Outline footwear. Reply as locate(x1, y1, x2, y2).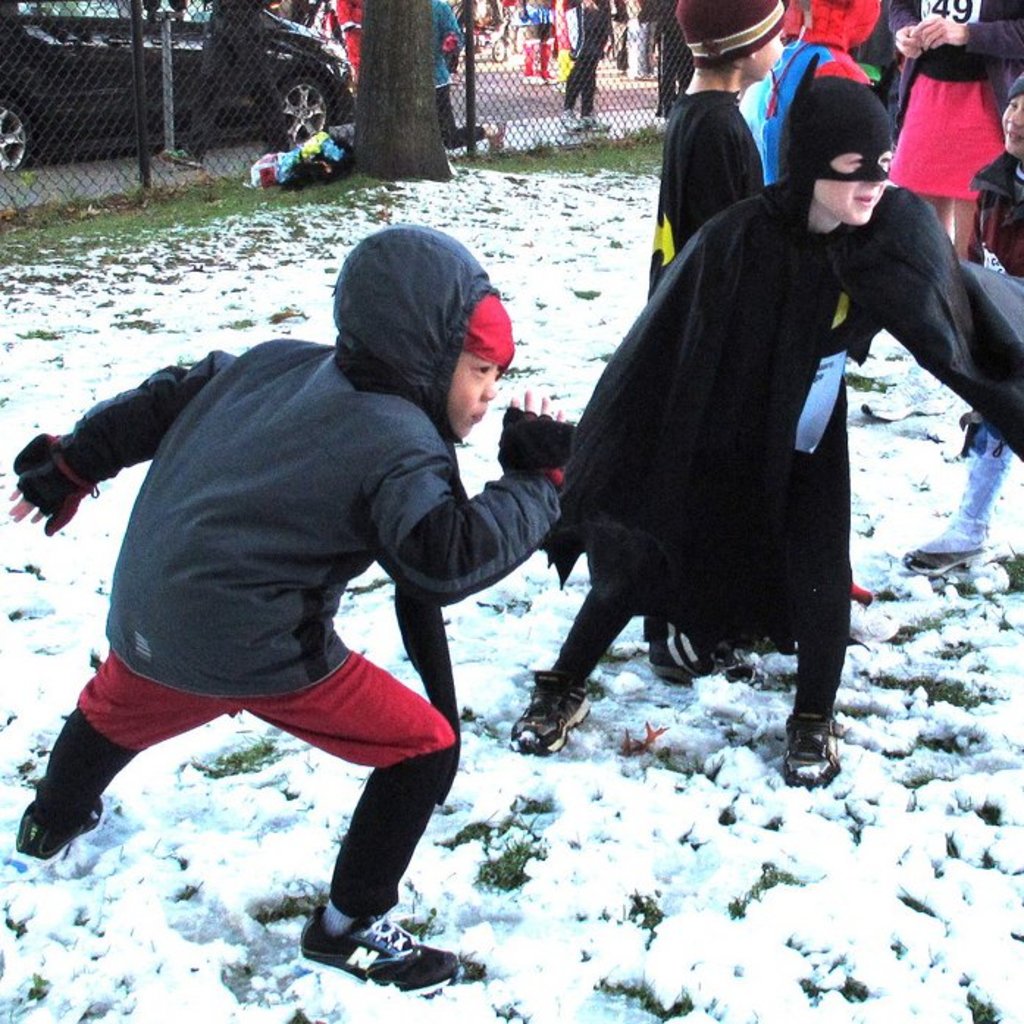
locate(865, 366, 951, 419).
